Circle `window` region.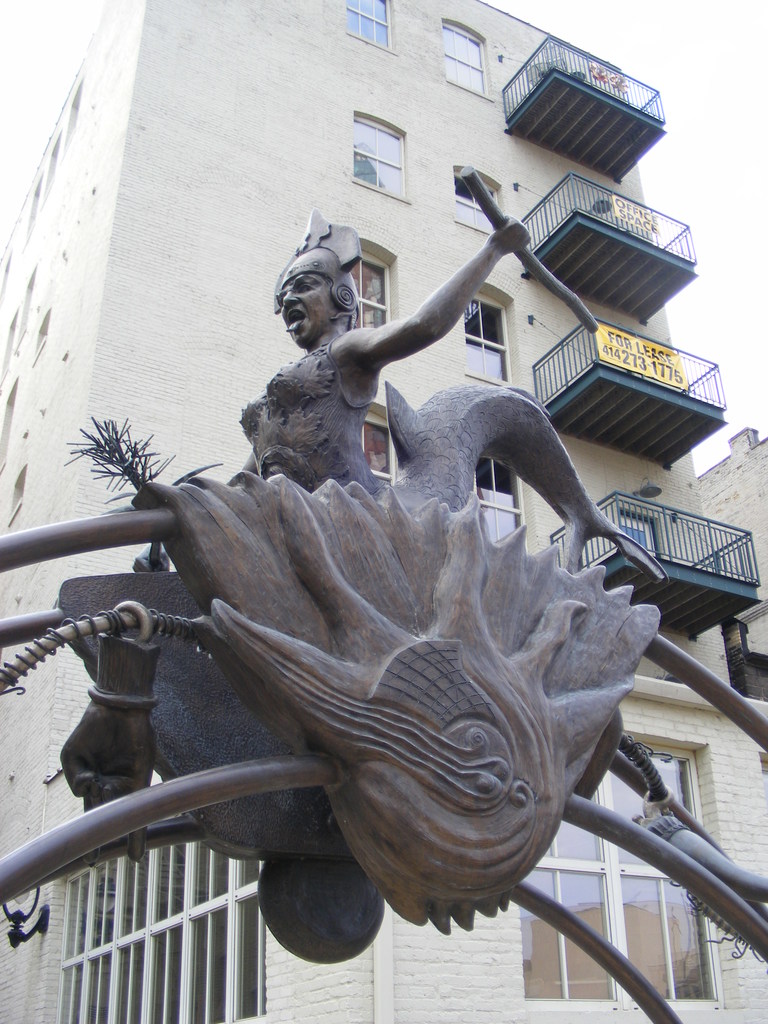
Region: box=[442, 19, 490, 97].
